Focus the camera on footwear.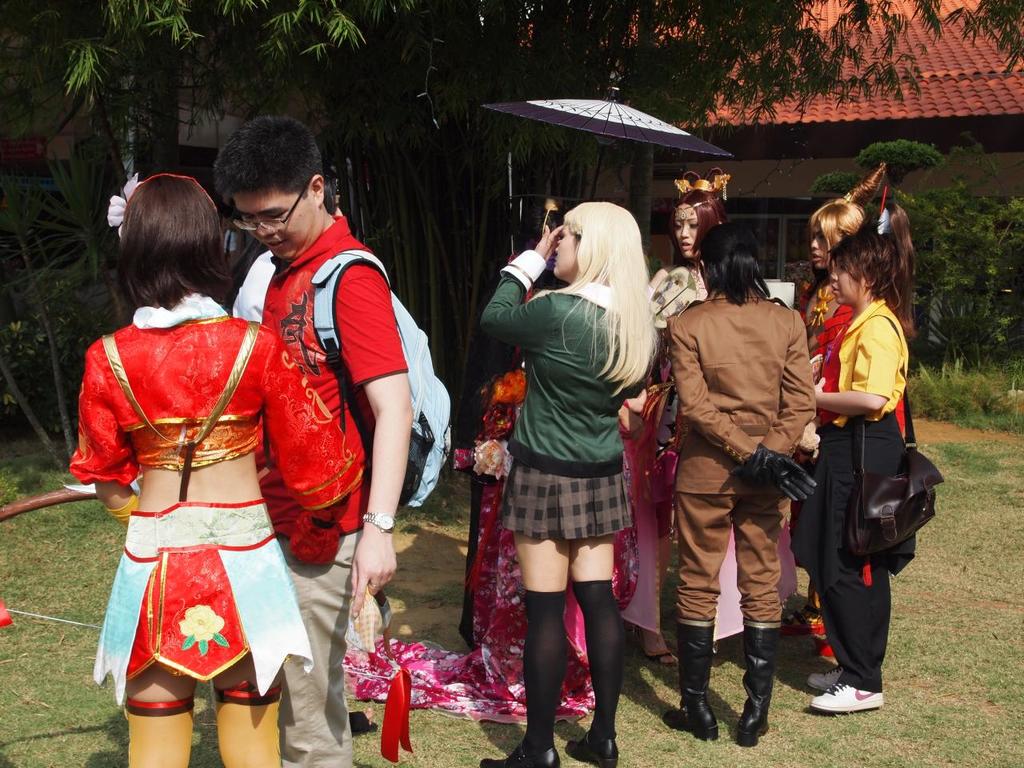
Focus region: x1=550, y1=724, x2=640, y2=767.
